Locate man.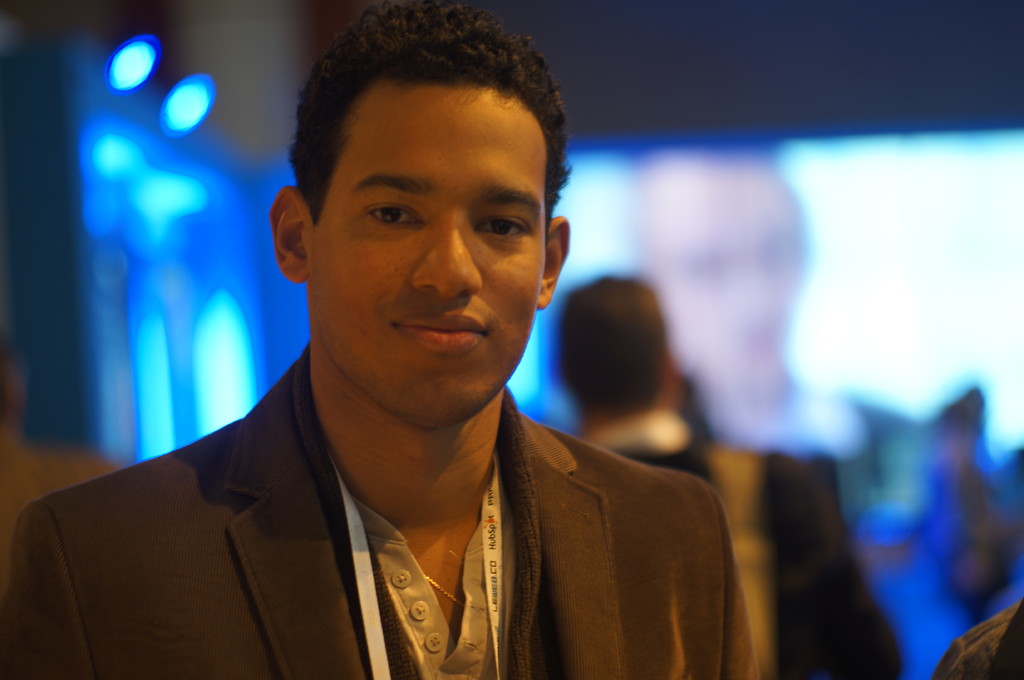
Bounding box: x1=48, y1=57, x2=778, y2=674.
